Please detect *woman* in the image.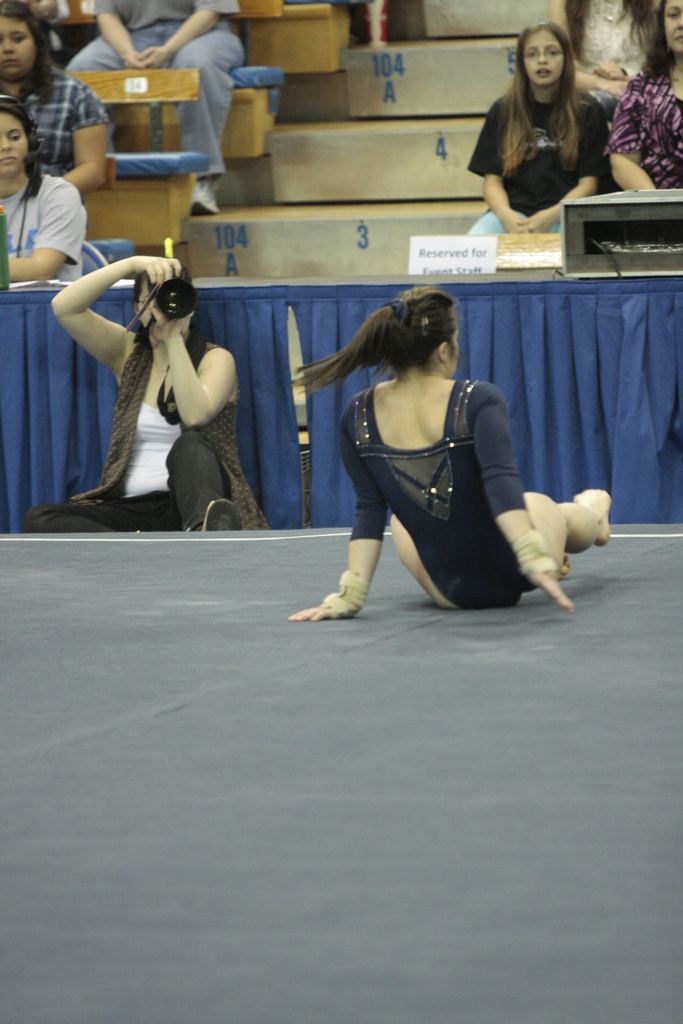
l=546, t=0, r=623, b=99.
